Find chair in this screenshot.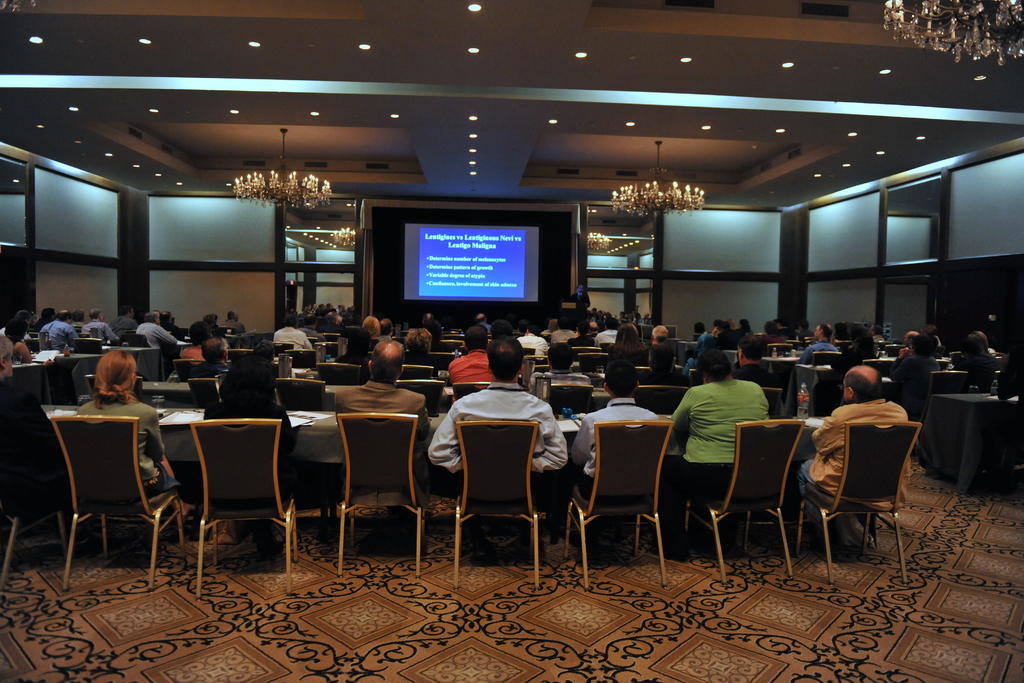
The bounding box for chair is 566,343,602,357.
